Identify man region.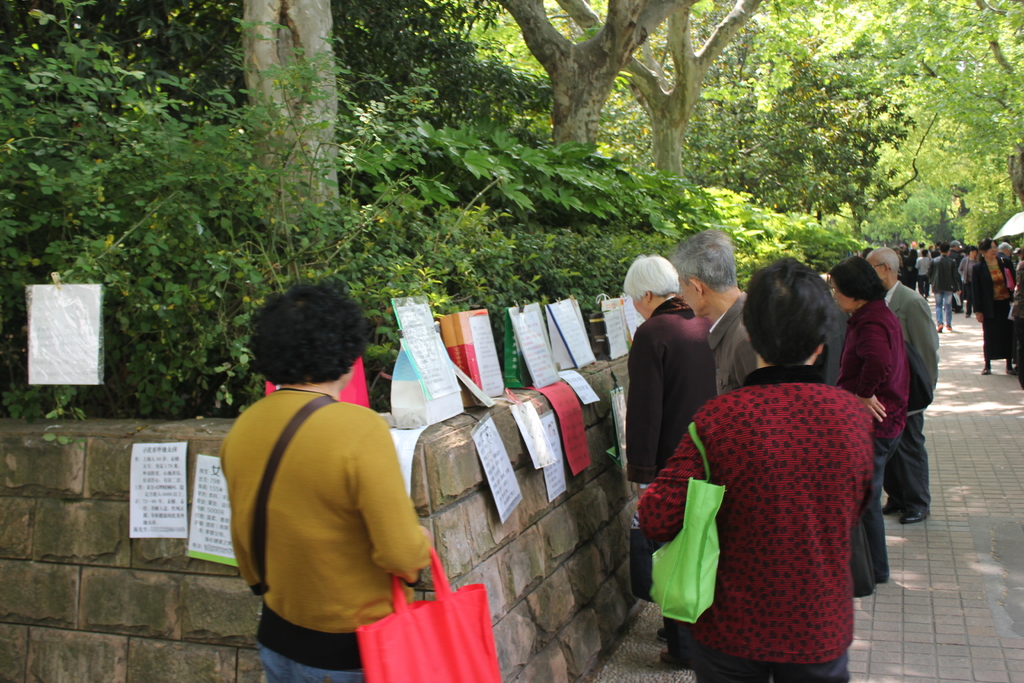
Region: x1=666, y1=226, x2=768, y2=401.
